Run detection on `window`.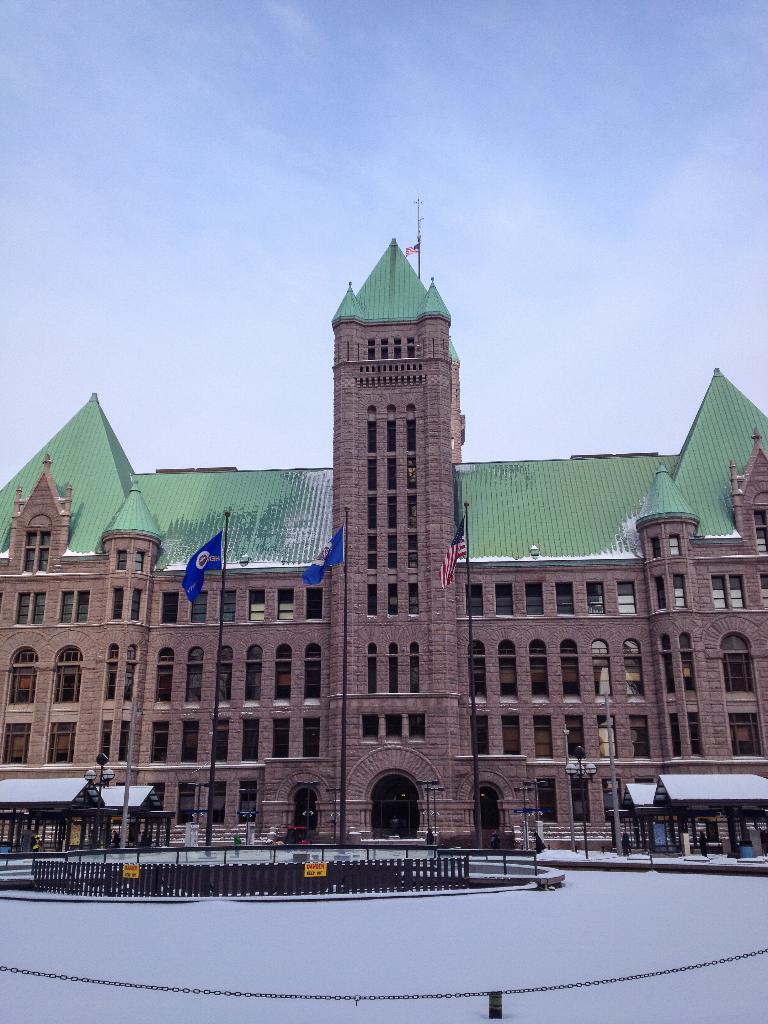
Result: <bbox>714, 576, 746, 609</bbox>.
